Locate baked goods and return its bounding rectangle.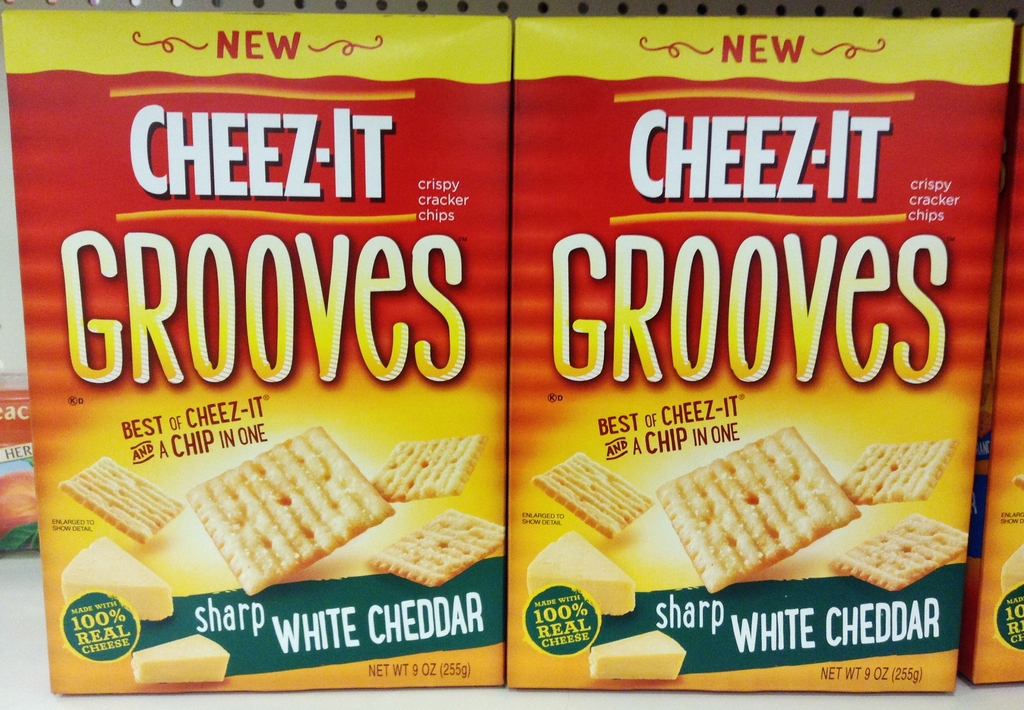
Rect(656, 425, 860, 593).
